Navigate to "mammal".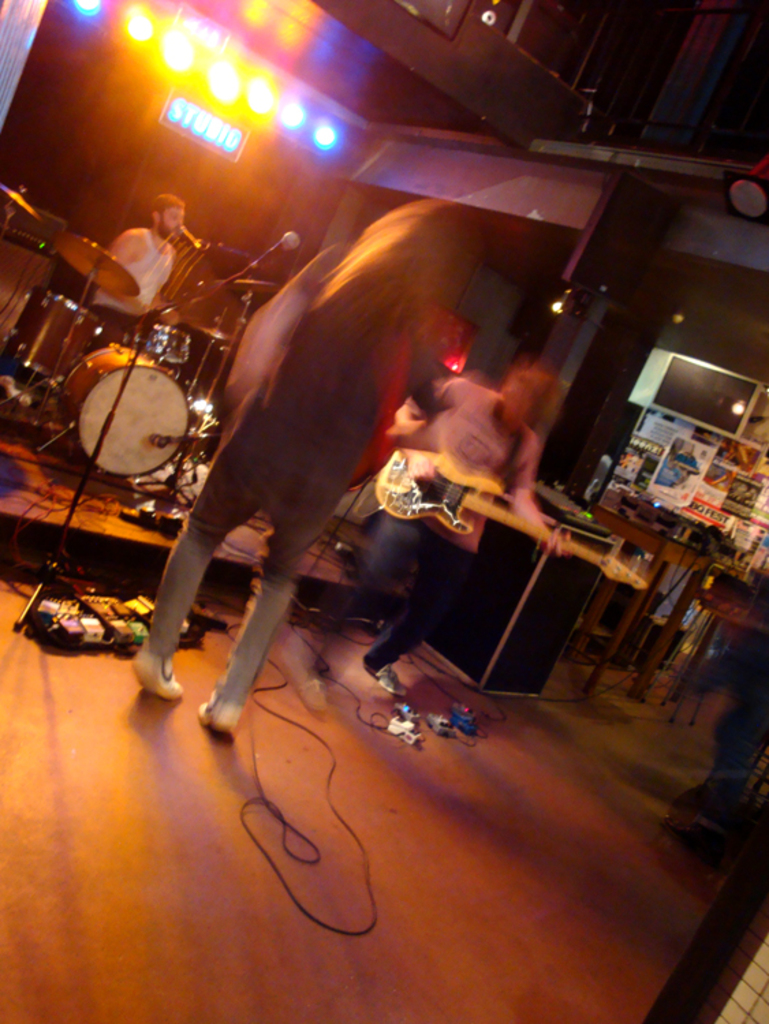
Navigation target: select_region(669, 440, 699, 475).
